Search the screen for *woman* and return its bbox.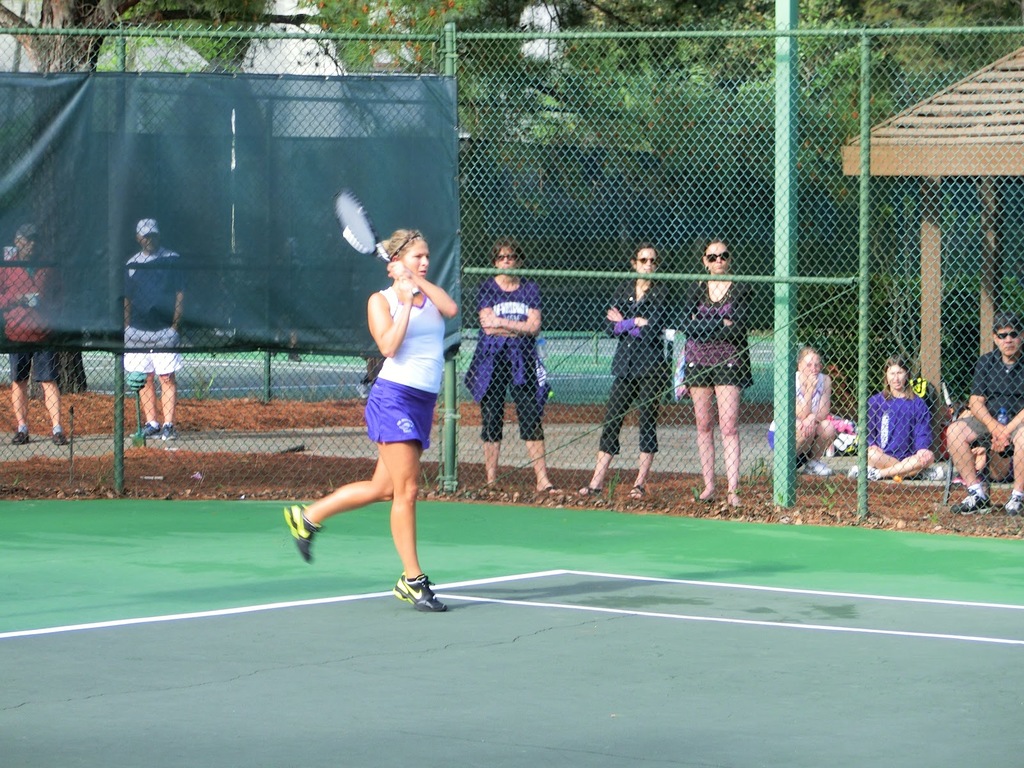
Found: (304, 190, 465, 612).
